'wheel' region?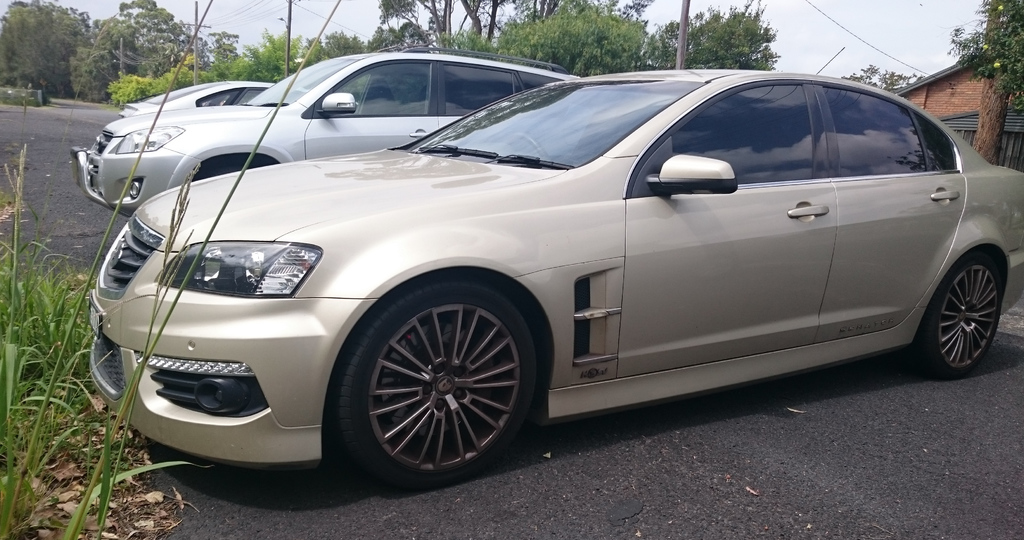
<box>508,128,547,158</box>
